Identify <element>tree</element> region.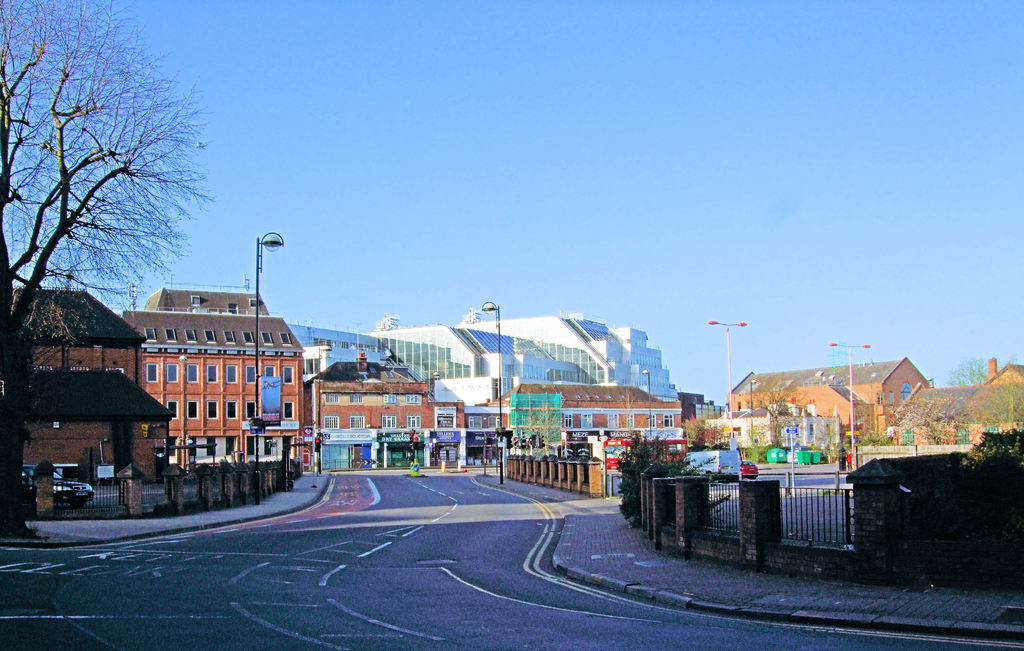
Region: {"x1": 758, "y1": 384, "x2": 806, "y2": 456}.
